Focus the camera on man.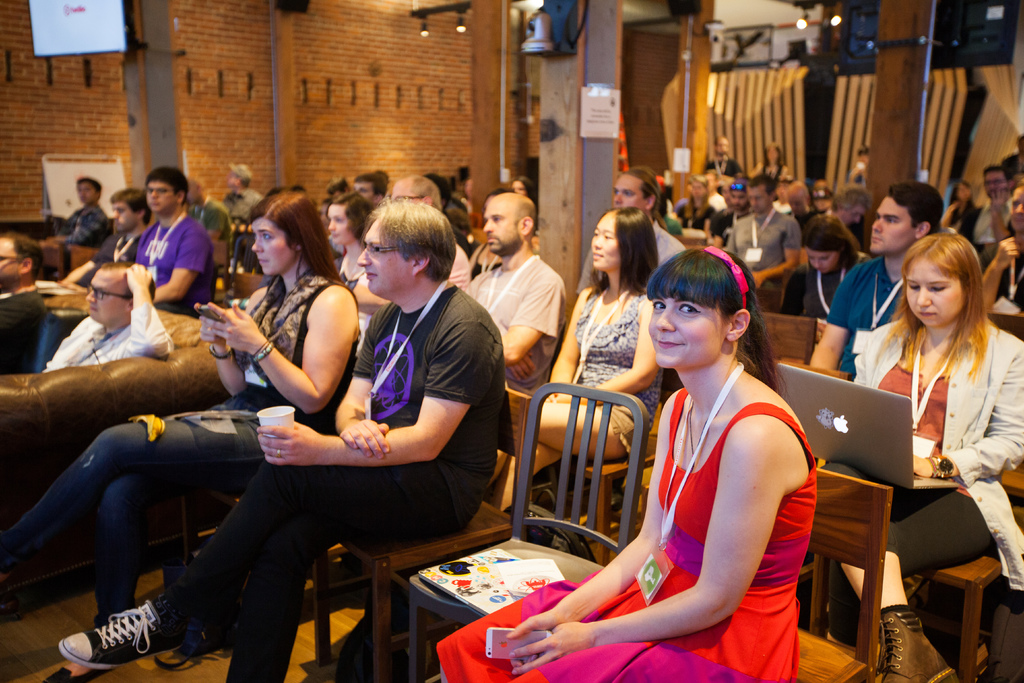
Focus region: x1=714, y1=180, x2=747, y2=250.
